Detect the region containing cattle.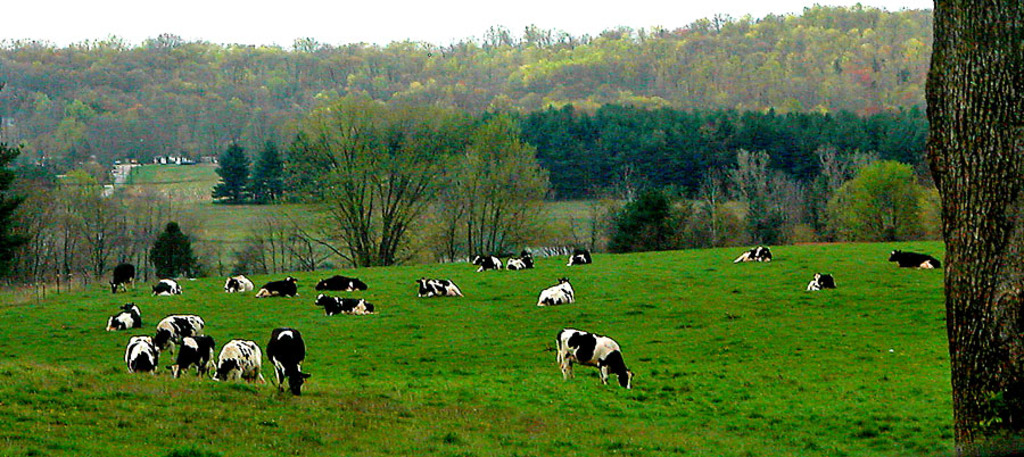
{"x1": 196, "y1": 336, "x2": 217, "y2": 379}.
